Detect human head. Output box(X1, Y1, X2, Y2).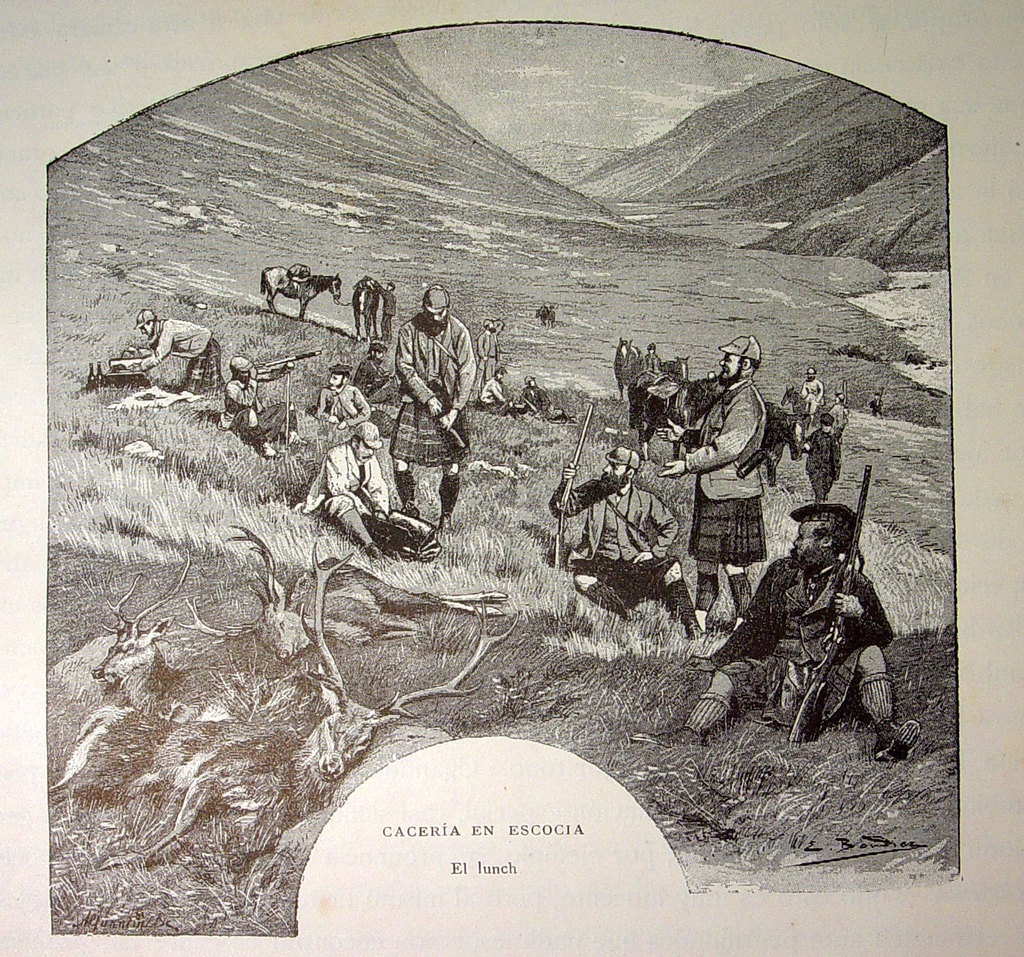
box(422, 285, 447, 325).
